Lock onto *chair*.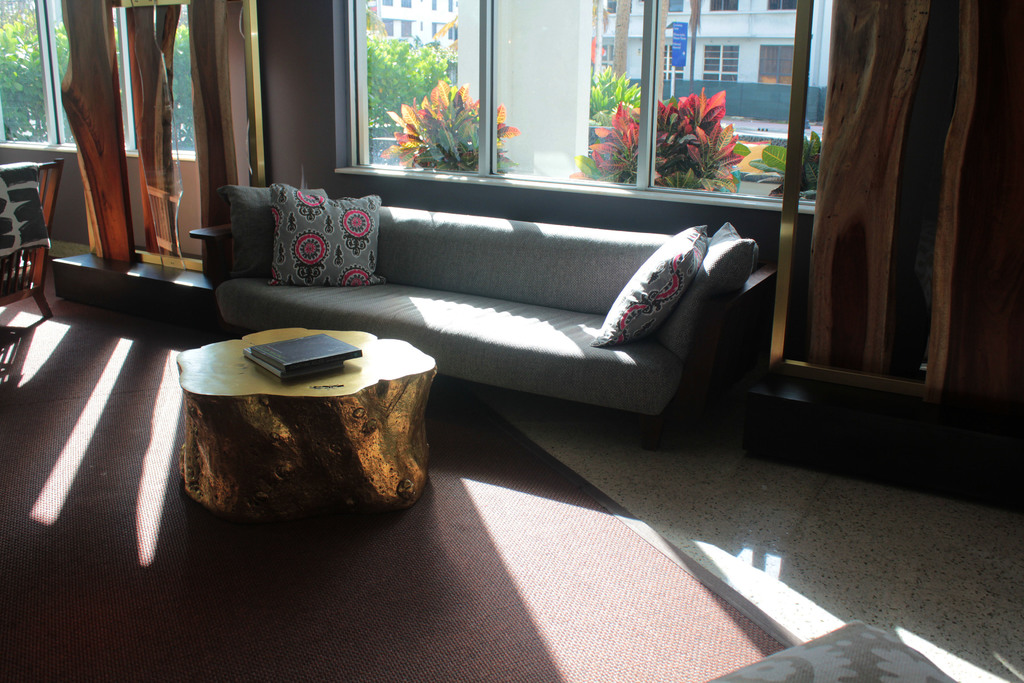
Locked: (0, 153, 61, 326).
